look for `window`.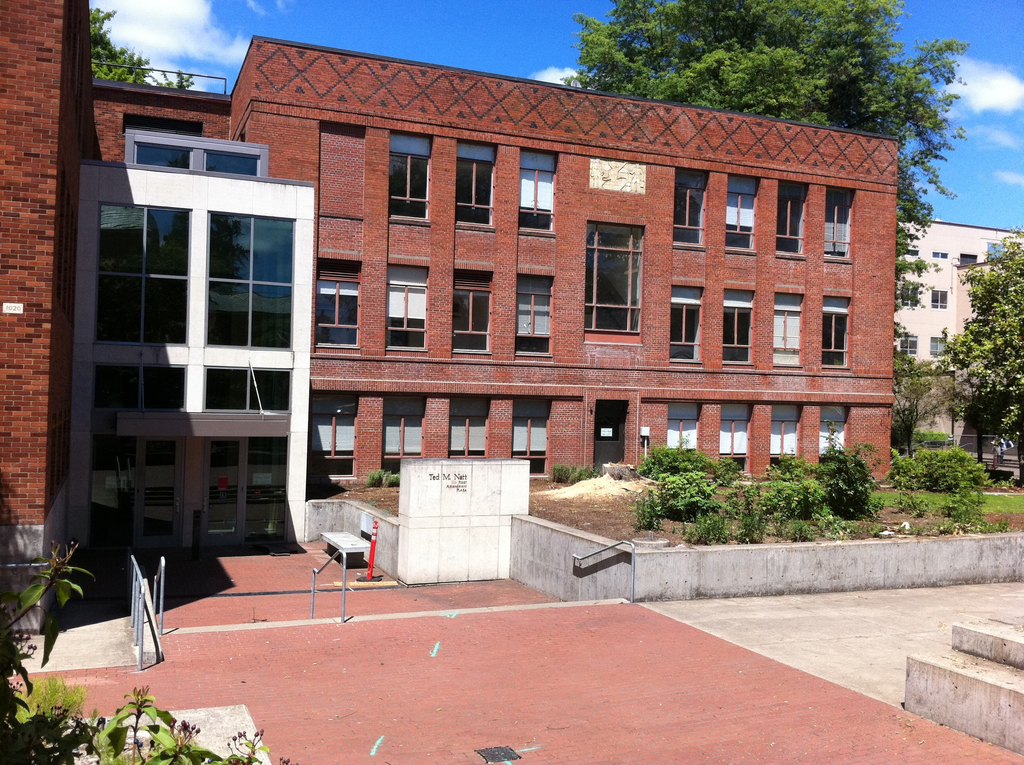
Found: region(718, 401, 747, 470).
